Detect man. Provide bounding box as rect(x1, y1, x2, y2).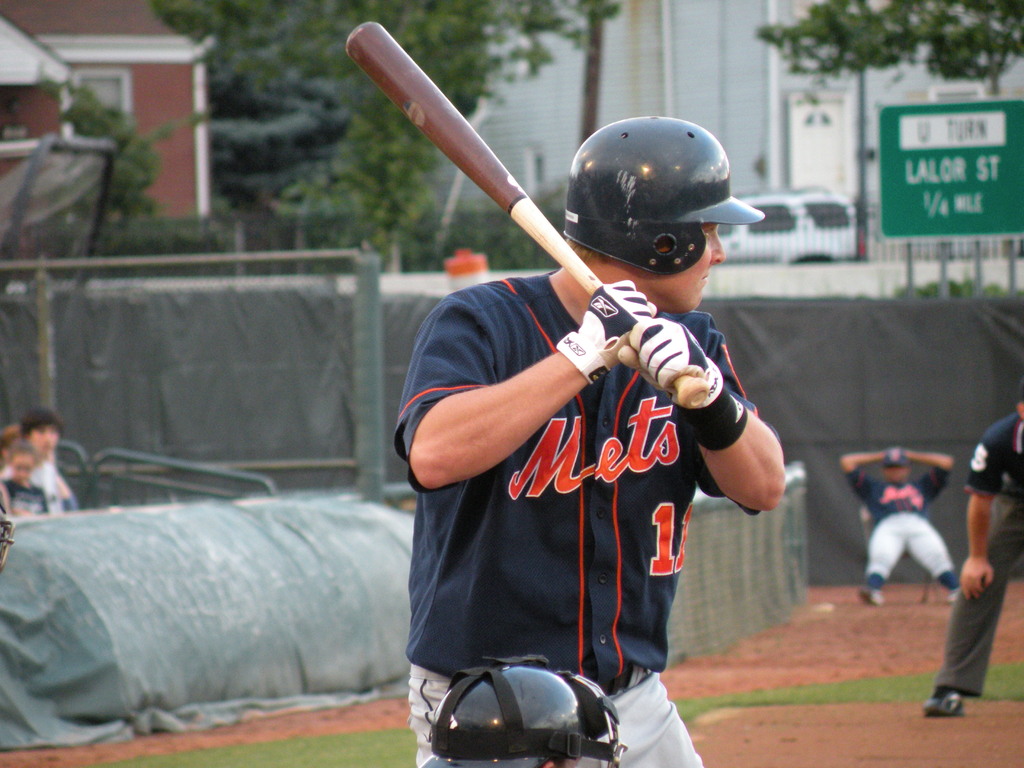
rect(920, 394, 1023, 716).
